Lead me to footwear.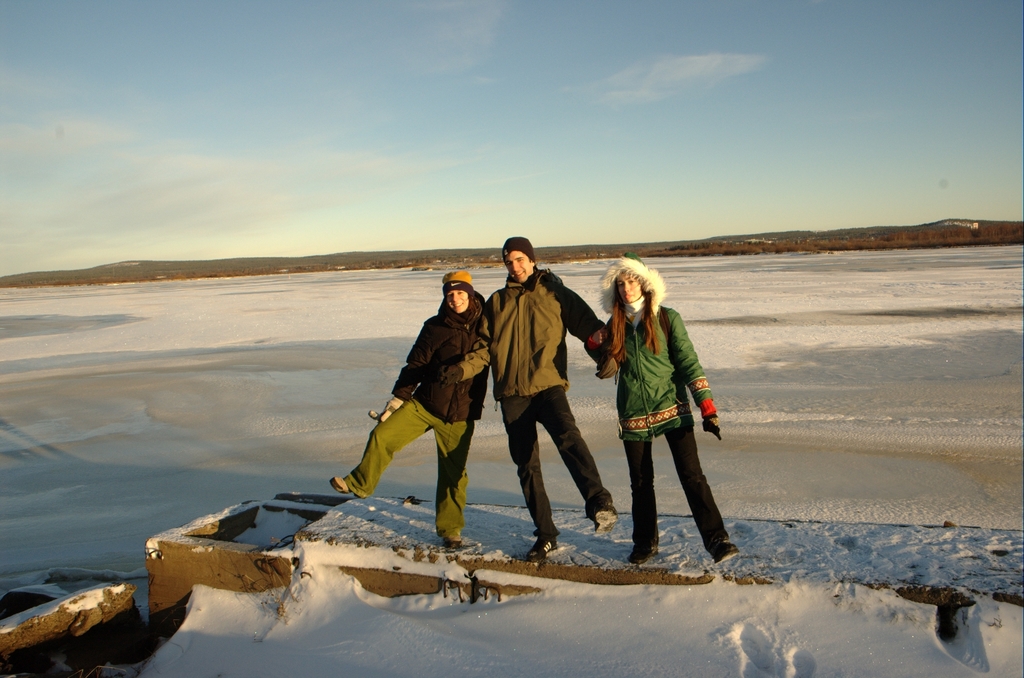
Lead to 631,544,662,565.
